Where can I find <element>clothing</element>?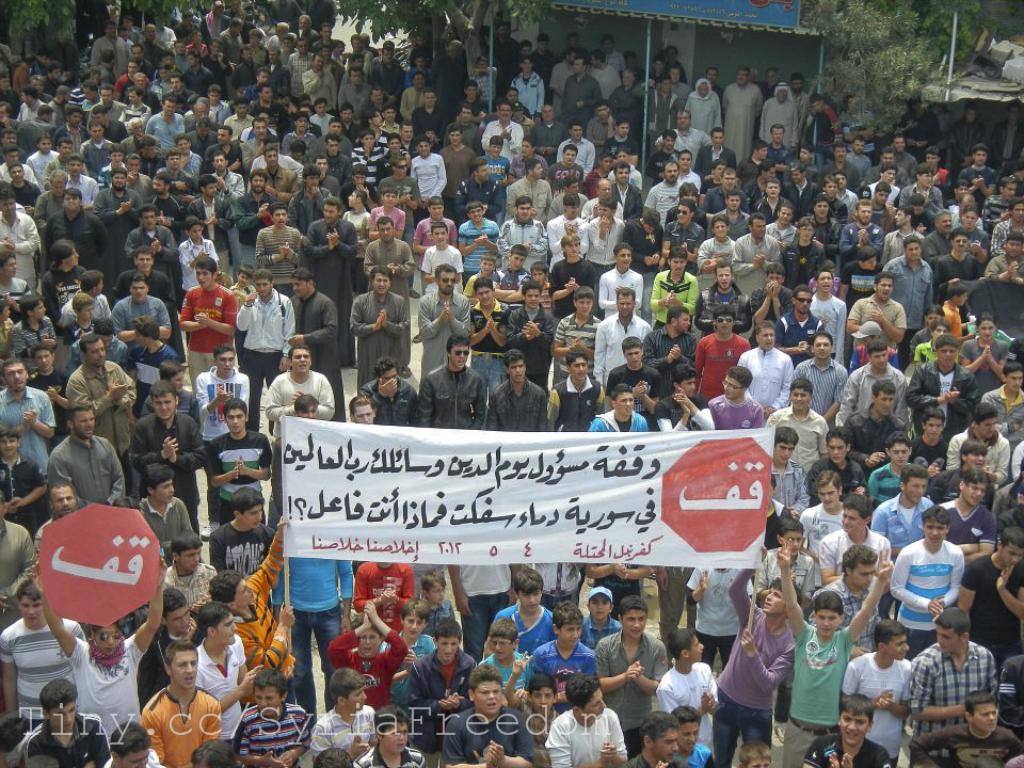
You can find it at bbox(91, 66, 113, 83).
